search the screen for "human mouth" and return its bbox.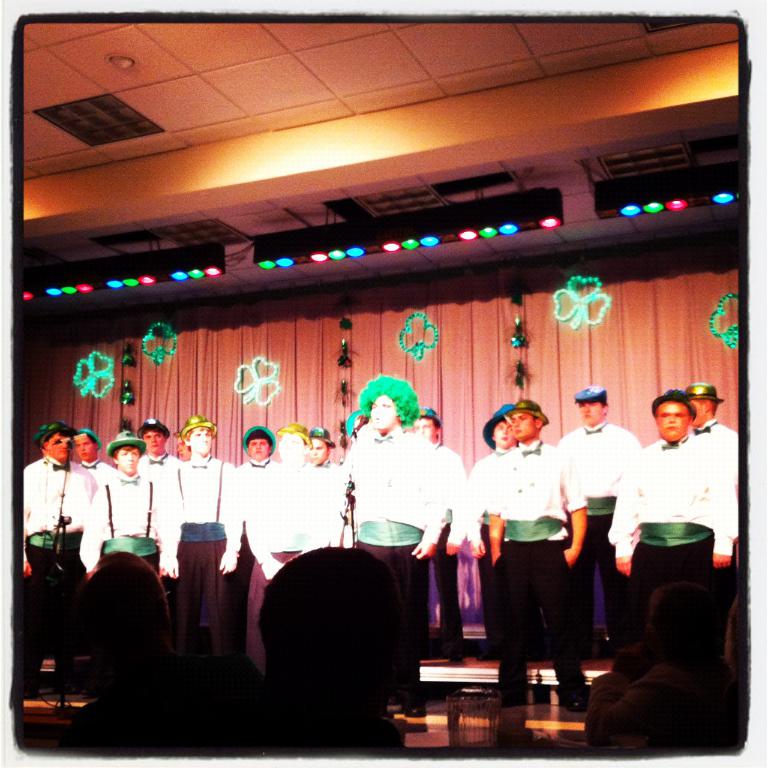
Found: (left=150, top=443, right=161, bottom=448).
